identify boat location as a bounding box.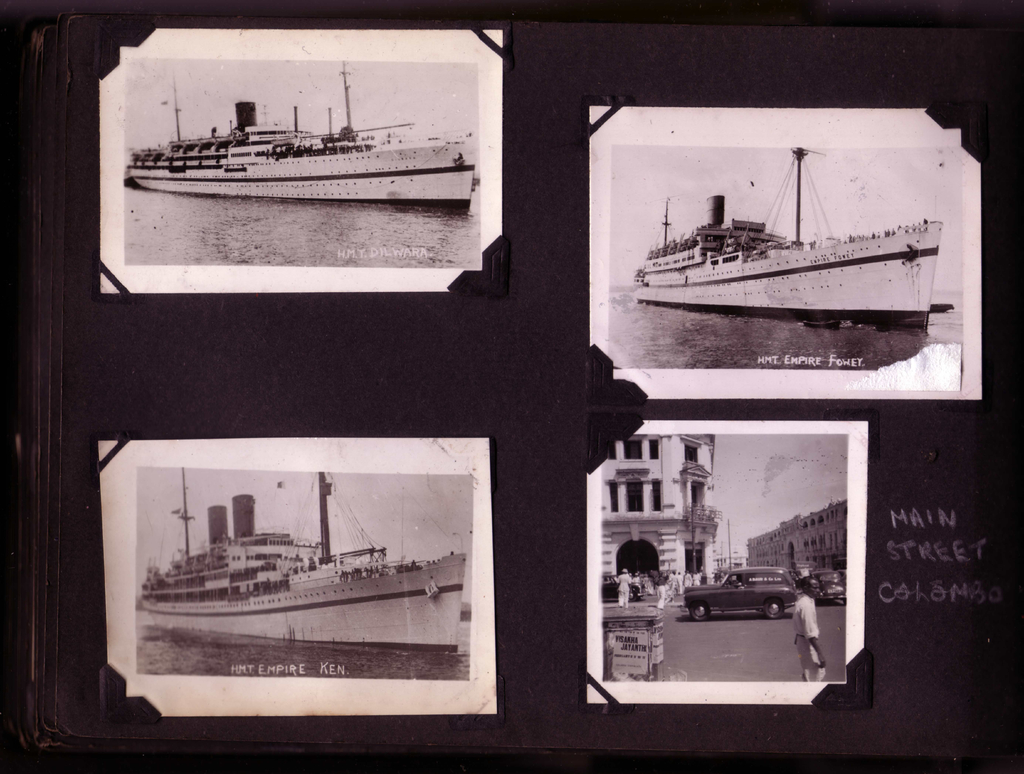
125,61,477,213.
